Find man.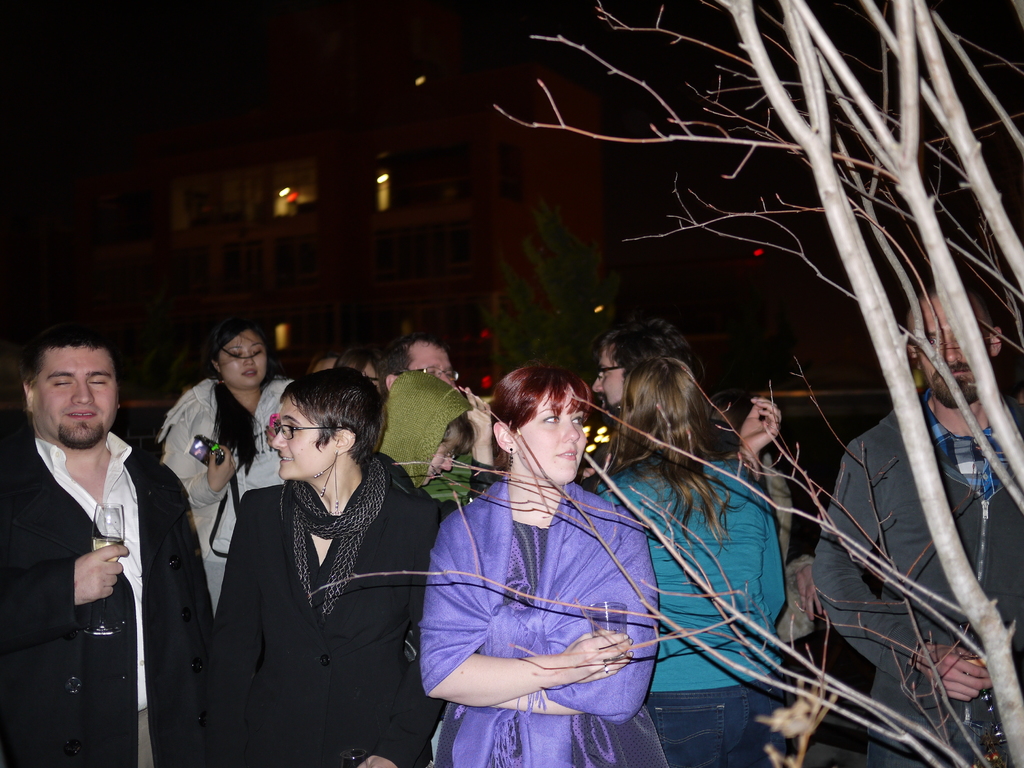
<box>591,319,792,583</box>.
